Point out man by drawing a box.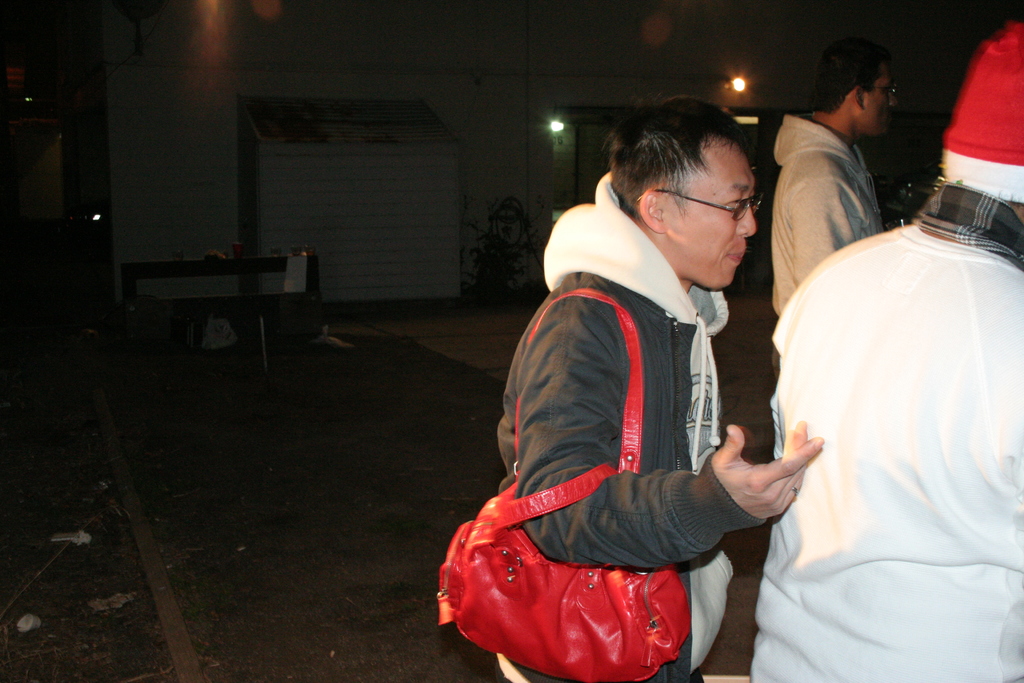
465 98 828 682.
